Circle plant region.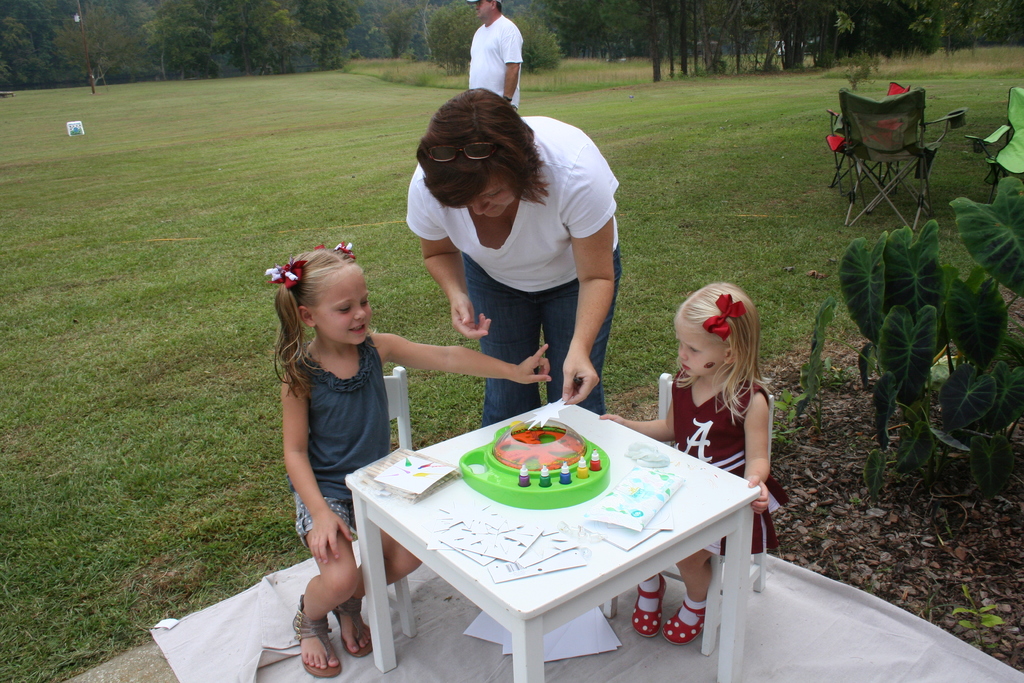
Region: 764 387 813 462.
